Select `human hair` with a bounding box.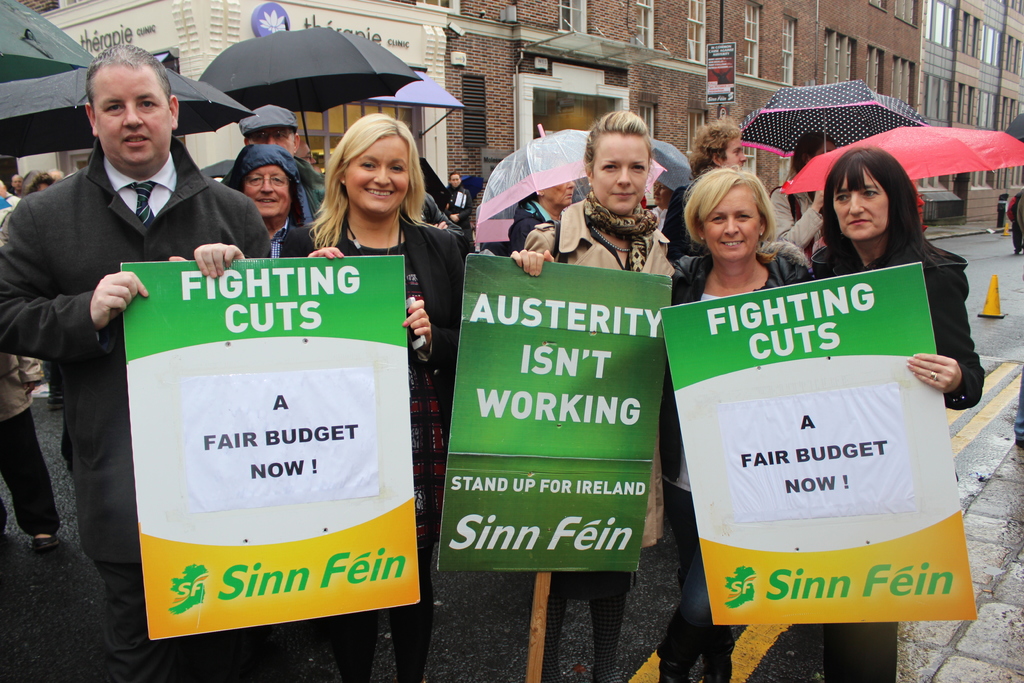
box=[575, 111, 653, 182].
